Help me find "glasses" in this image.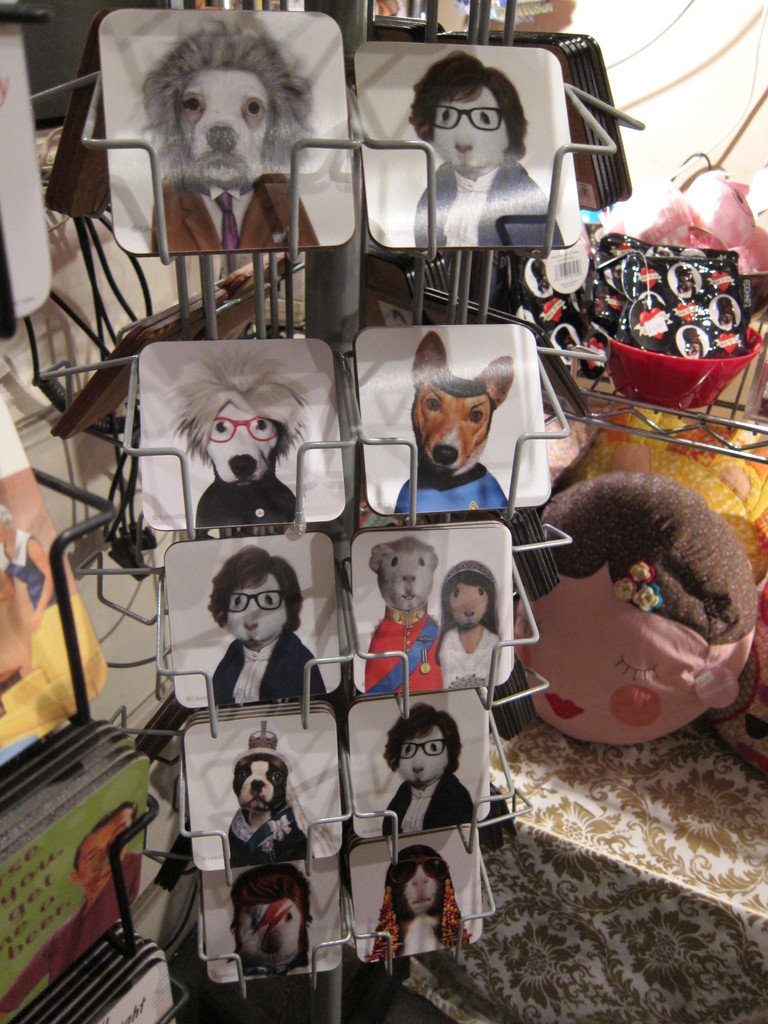
Found it: (210, 413, 280, 443).
